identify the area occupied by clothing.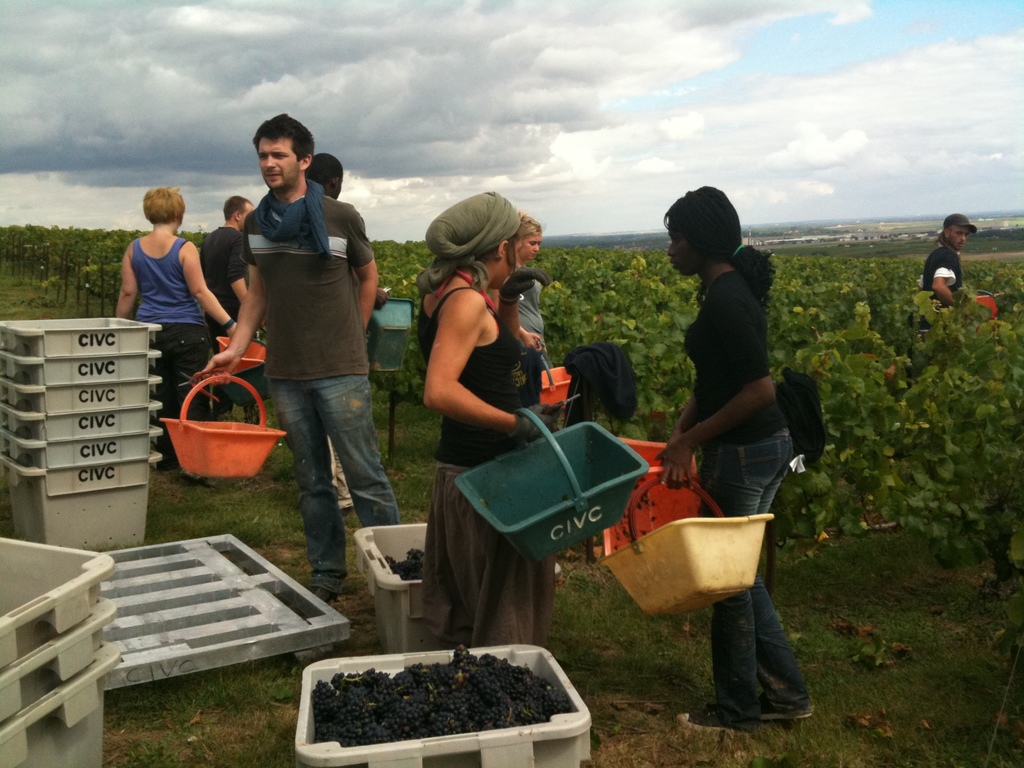
Area: x1=691 y1=257 x2=870 y2=722.
